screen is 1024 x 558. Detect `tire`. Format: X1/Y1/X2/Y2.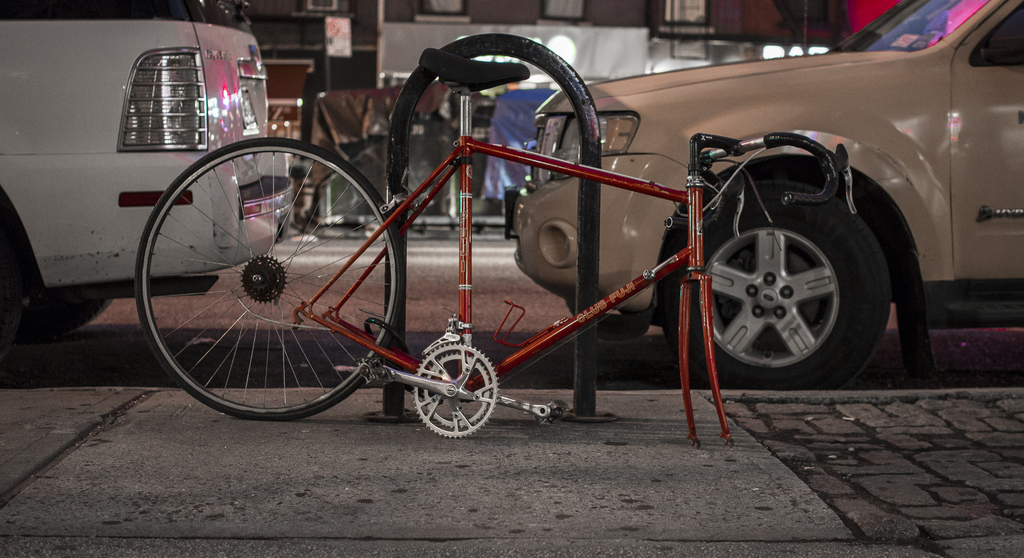
26/298/114/338.
